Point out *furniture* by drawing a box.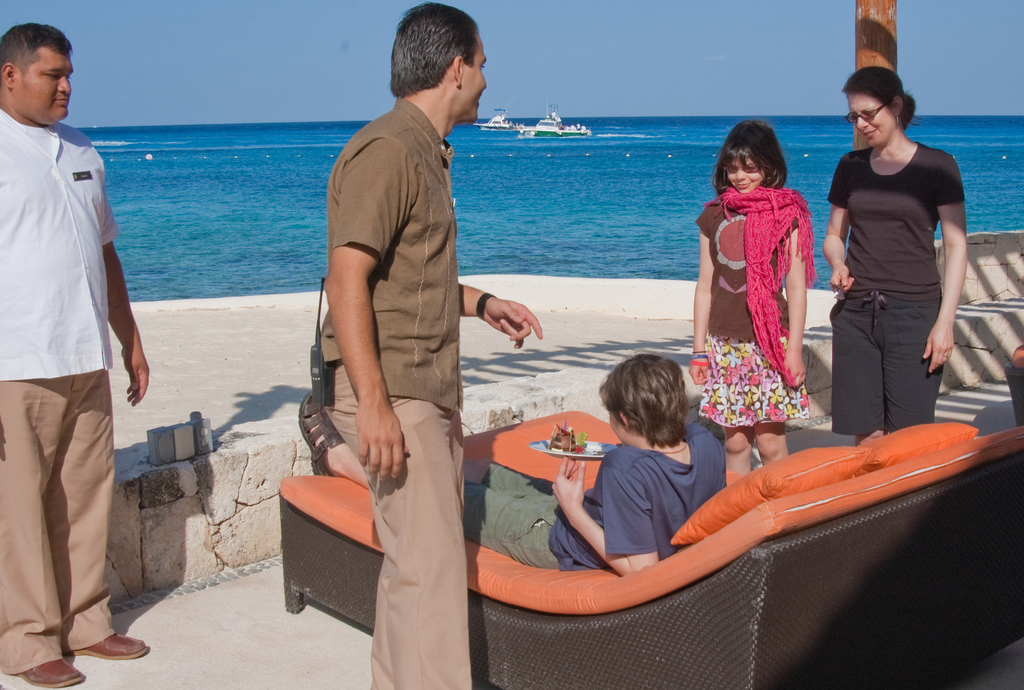
crop(1001, 343, 1023, 433).
